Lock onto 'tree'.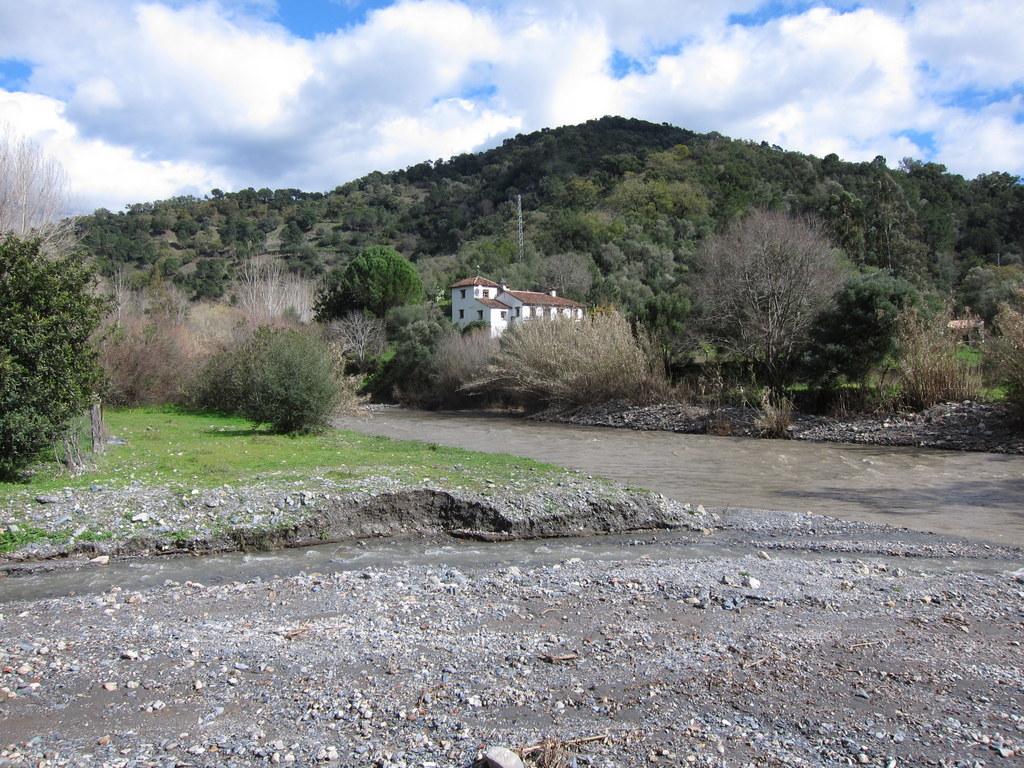
Locked: box(364, 298, 500, 408).
